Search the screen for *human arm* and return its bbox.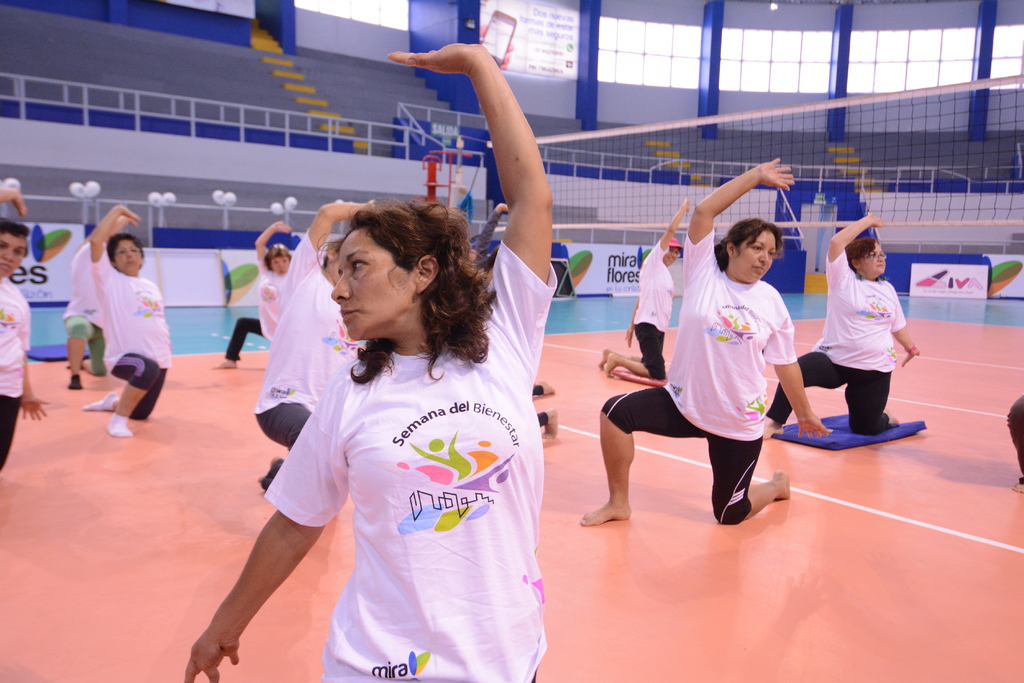
Found: bbox=[456, 34, 573, 328].
